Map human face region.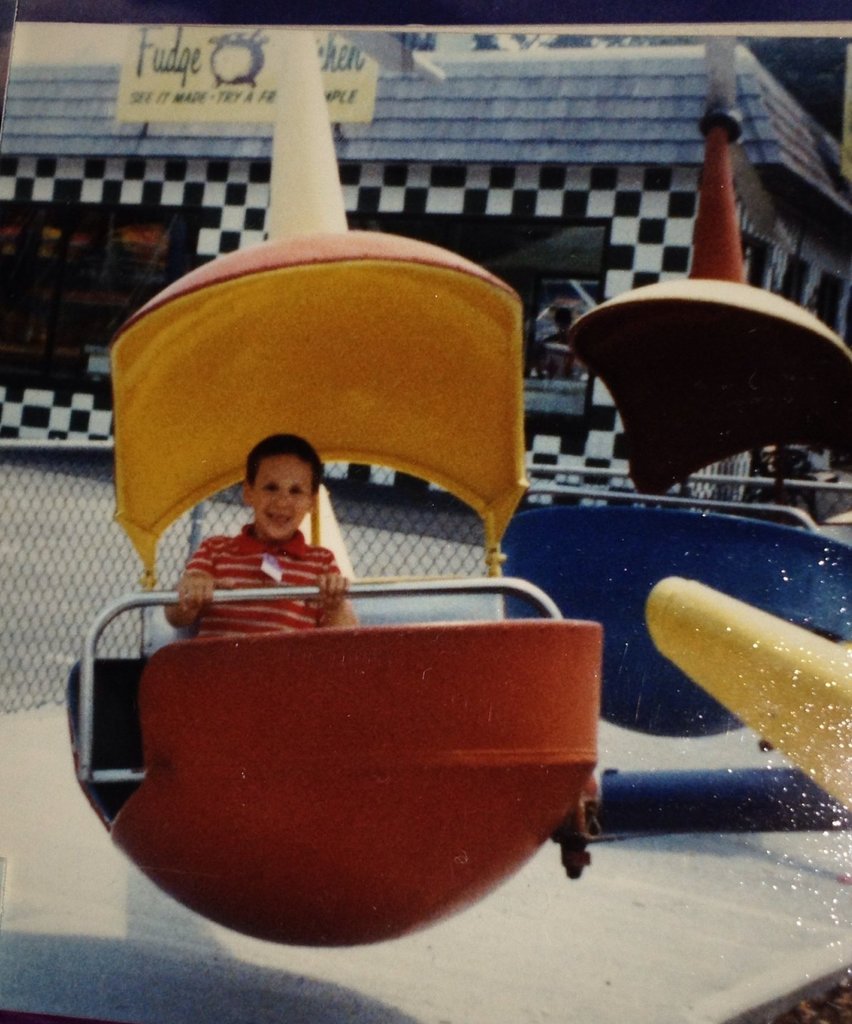
Mapped to <region>255, 457, 314, 537</region>.
